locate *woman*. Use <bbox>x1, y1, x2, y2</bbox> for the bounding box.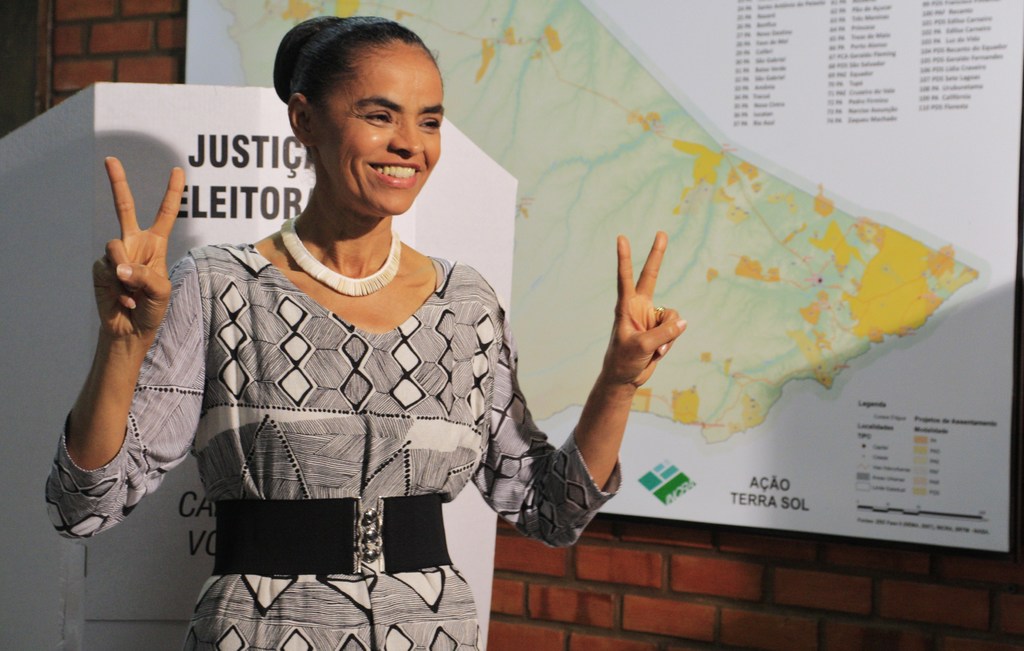
<bbox>90, 62, 600, 616</bbox>.
